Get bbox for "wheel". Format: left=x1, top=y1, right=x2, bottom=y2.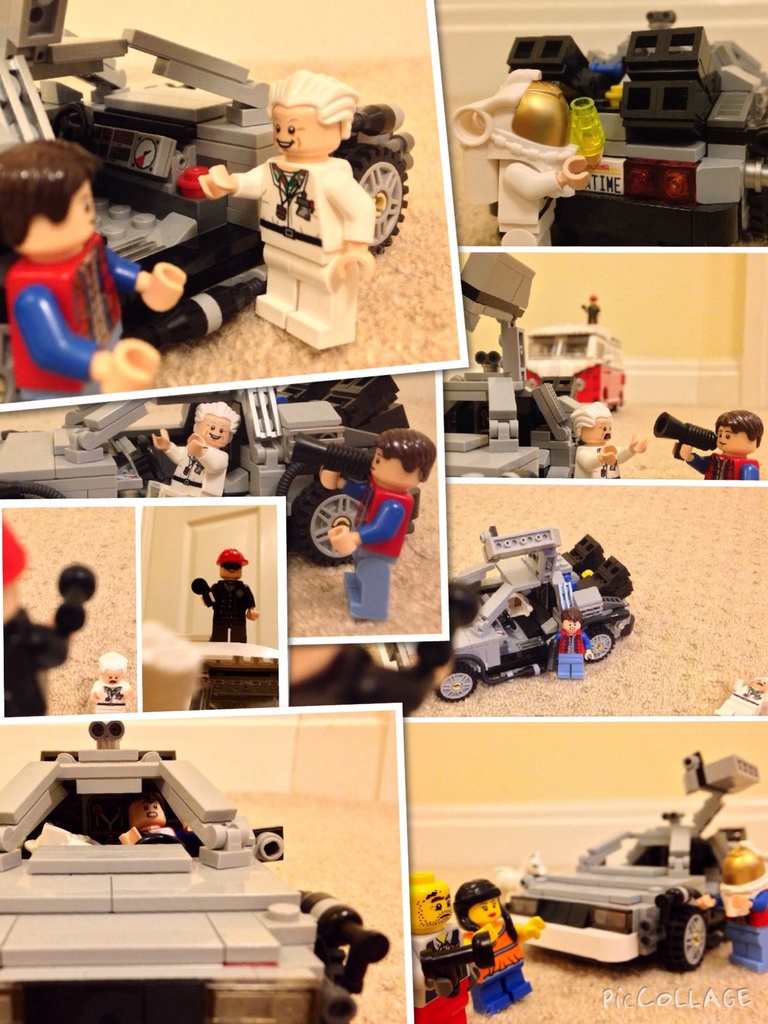
left=584, top=620, right=616, bottom=665.
